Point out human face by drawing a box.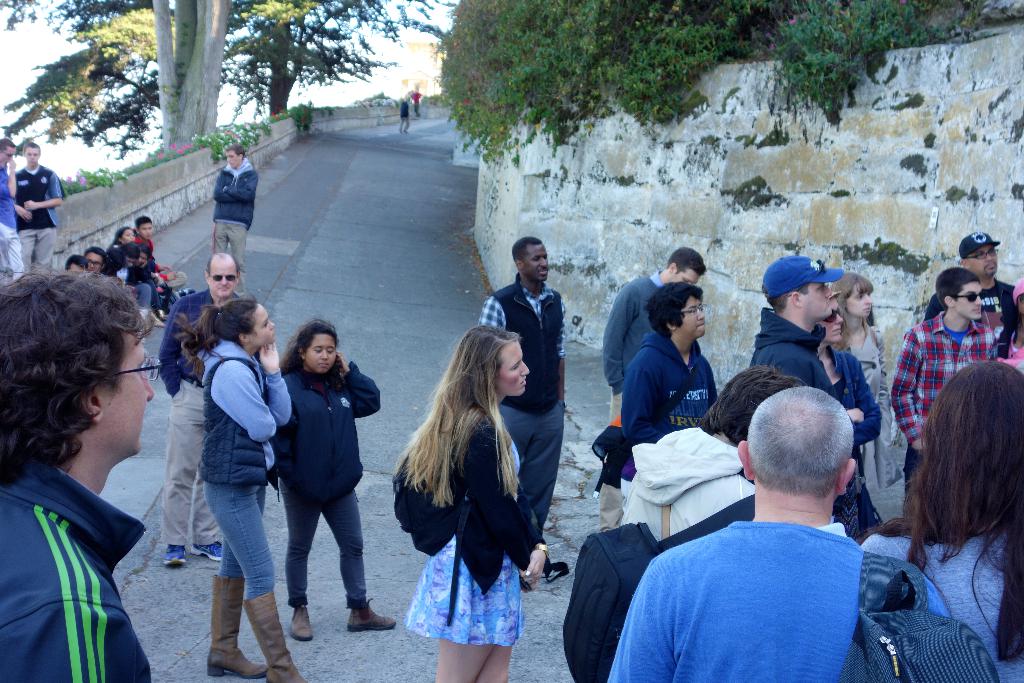
box(852, 290, 872, 320).
